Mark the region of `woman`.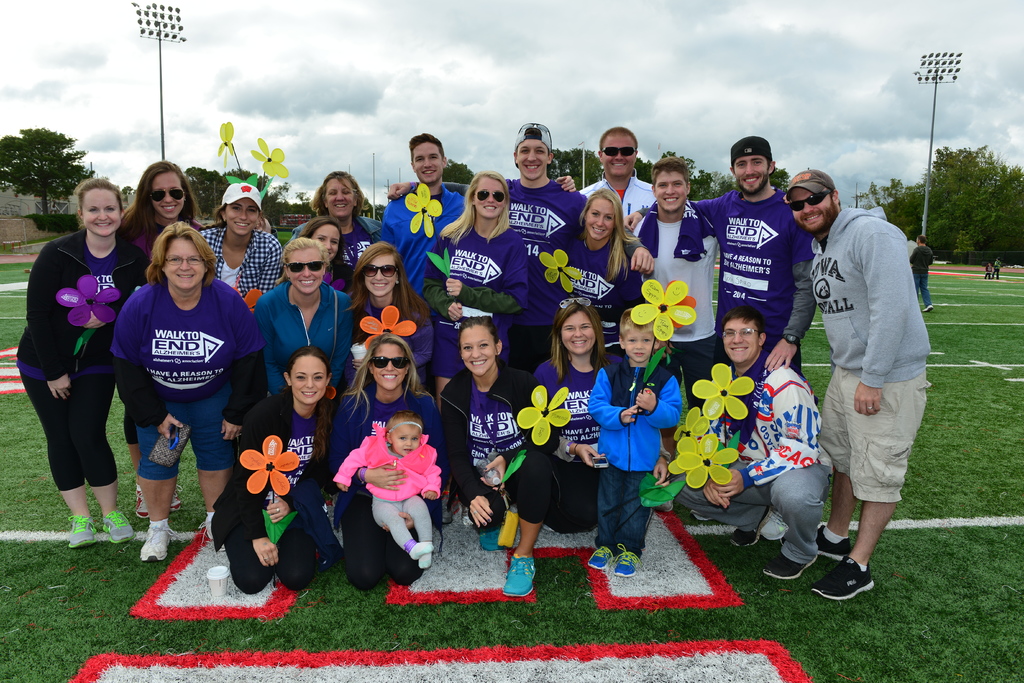
Region: Rect(300, 213, 349, 291).
